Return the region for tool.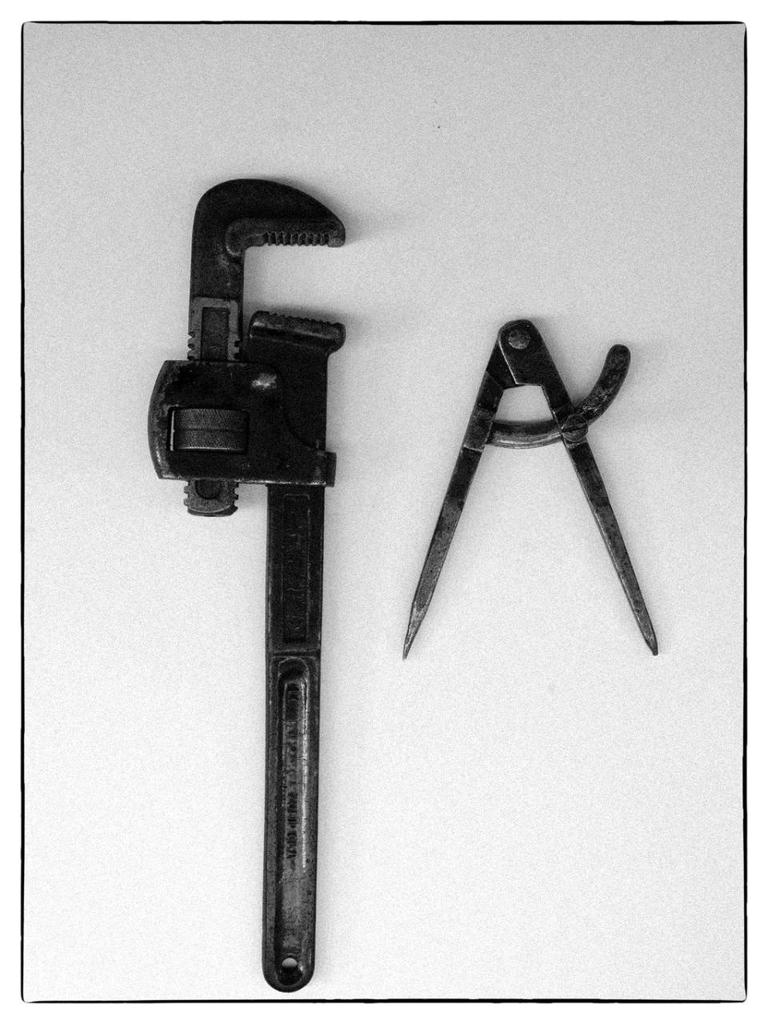
bbox=(372, 277, 659, 660).
